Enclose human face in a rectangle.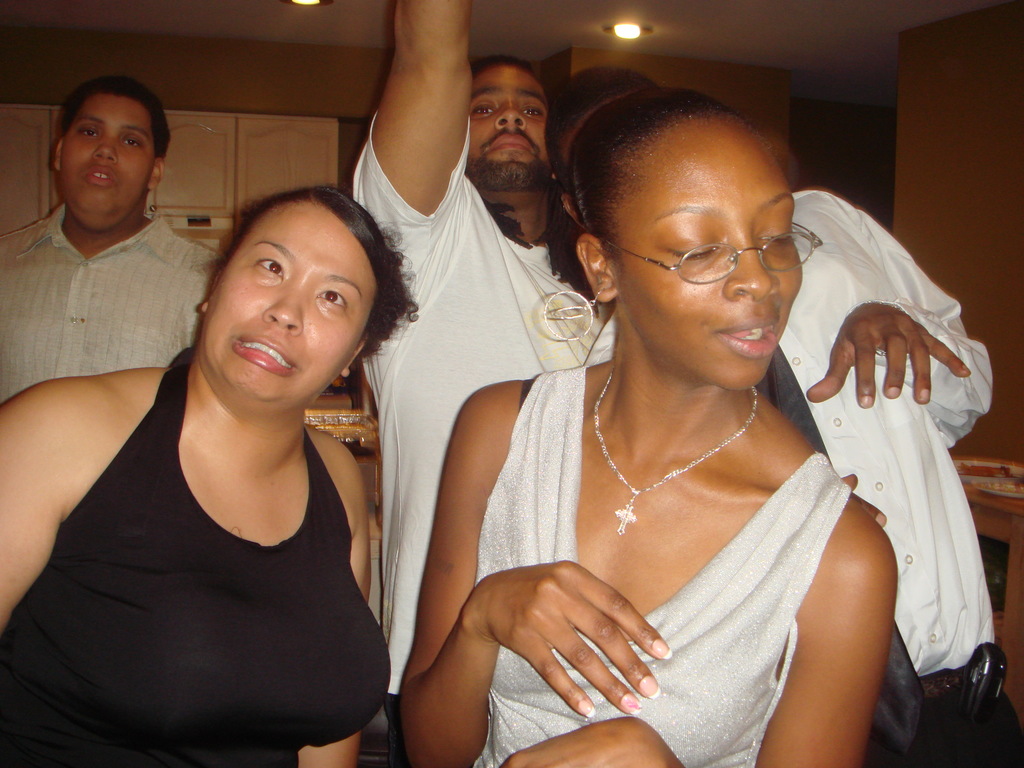
l=200, t=204, r=380, b=403.
